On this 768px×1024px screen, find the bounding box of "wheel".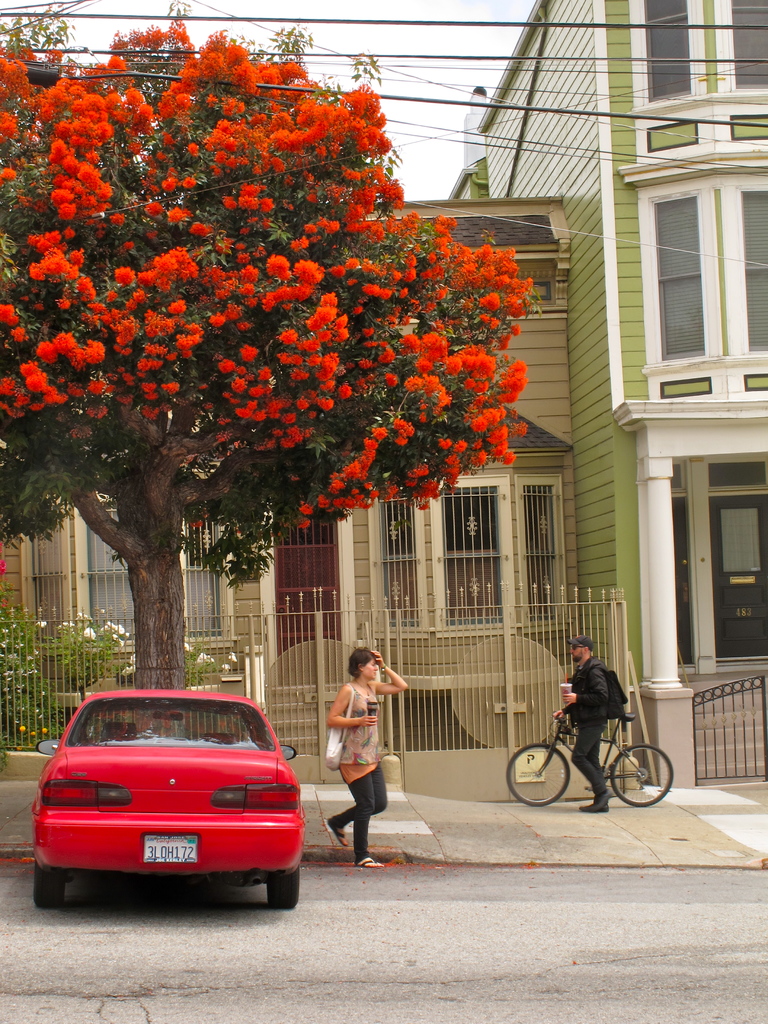
Bounding box: [266, 870, 303, 908].
